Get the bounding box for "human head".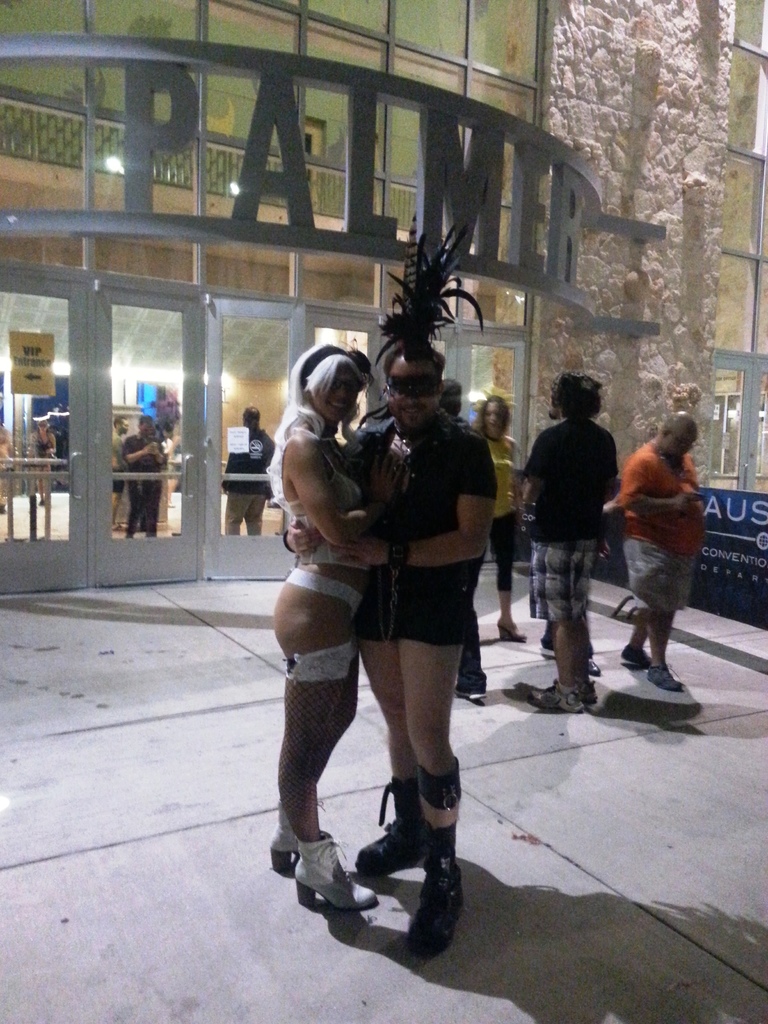
(x1=475, y1=393, x2=510, y2=438).
